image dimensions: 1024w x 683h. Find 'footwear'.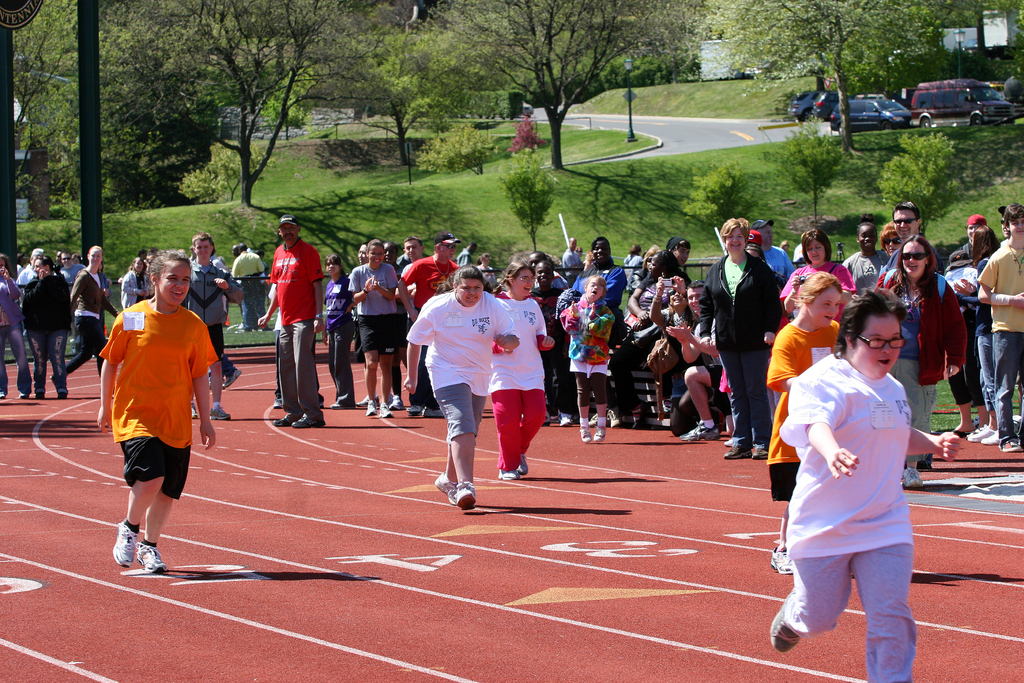
left=631, top=398, right=652, bottom=427.
